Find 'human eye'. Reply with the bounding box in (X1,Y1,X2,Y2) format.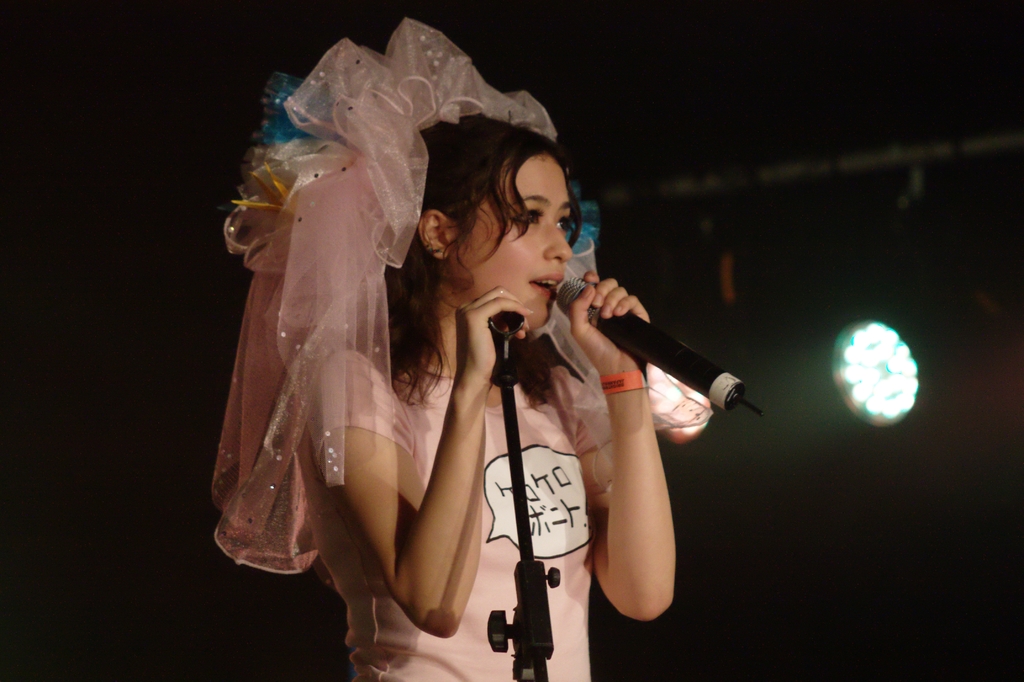
(509,200,548,229).
